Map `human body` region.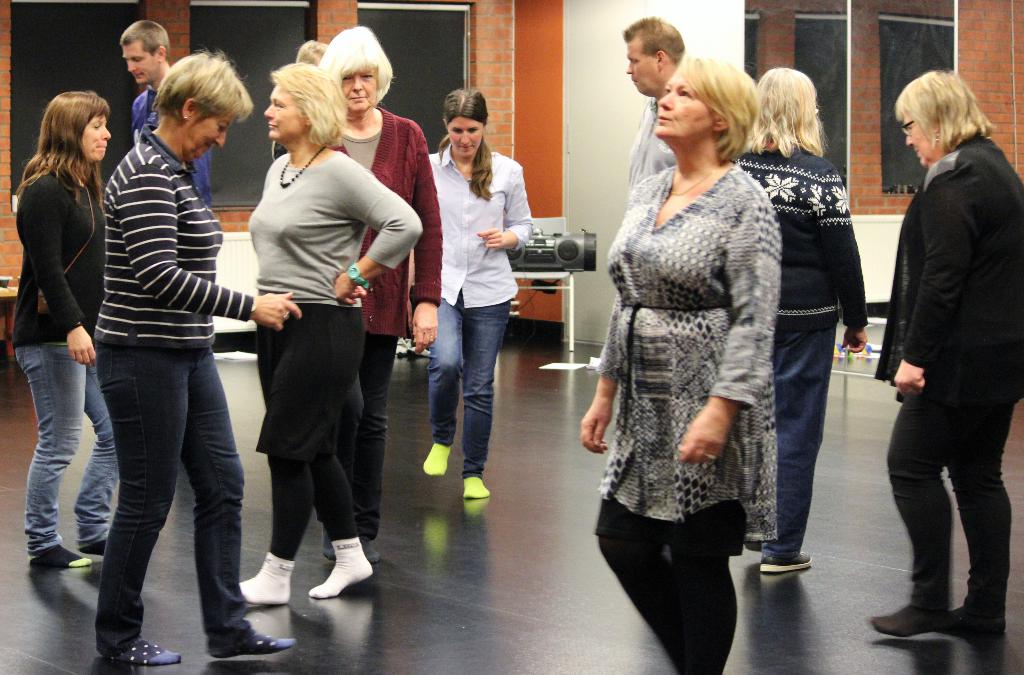
Mapped to [x1=620, y1=13, x2=685, y2=195].
